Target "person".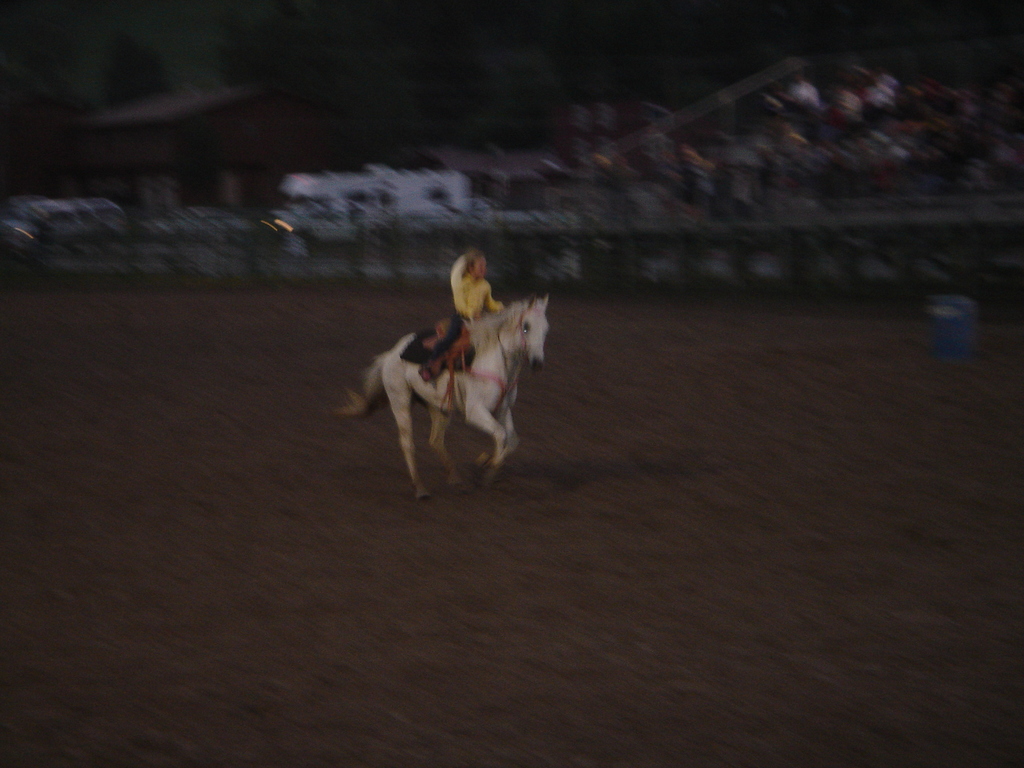
Target region: (left=413, top=240, right=505, bottom=388).
